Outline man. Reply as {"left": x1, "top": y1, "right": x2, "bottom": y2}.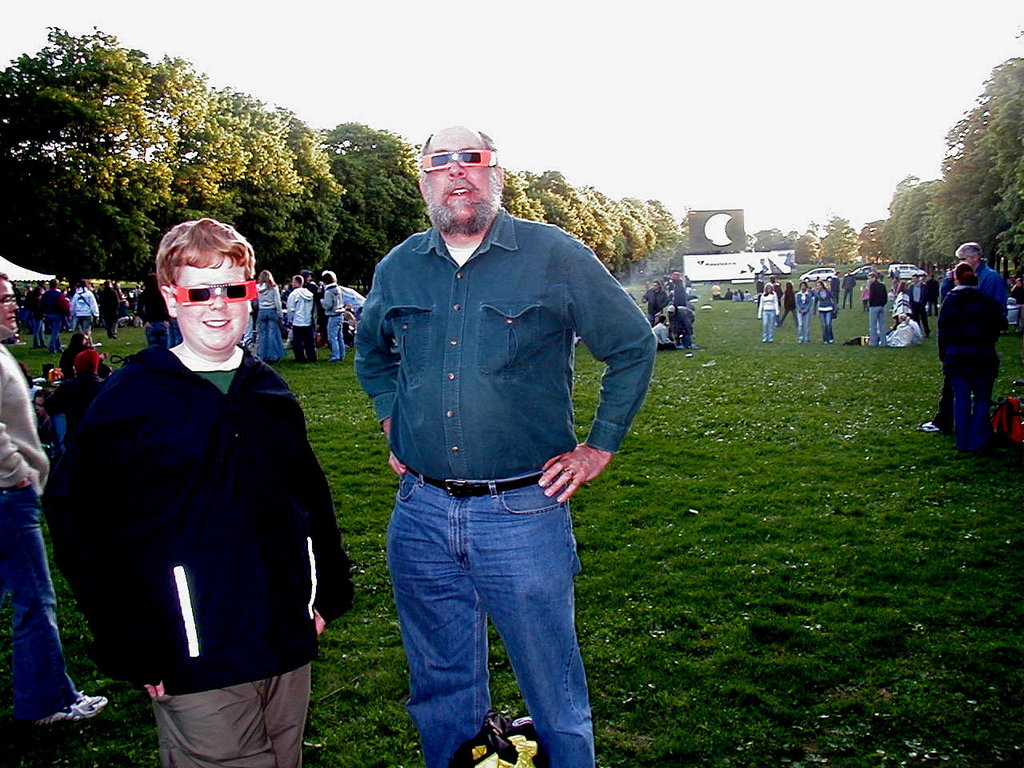
{"left": 862, "top": 272, "right": 886, "bottom": 346}.
